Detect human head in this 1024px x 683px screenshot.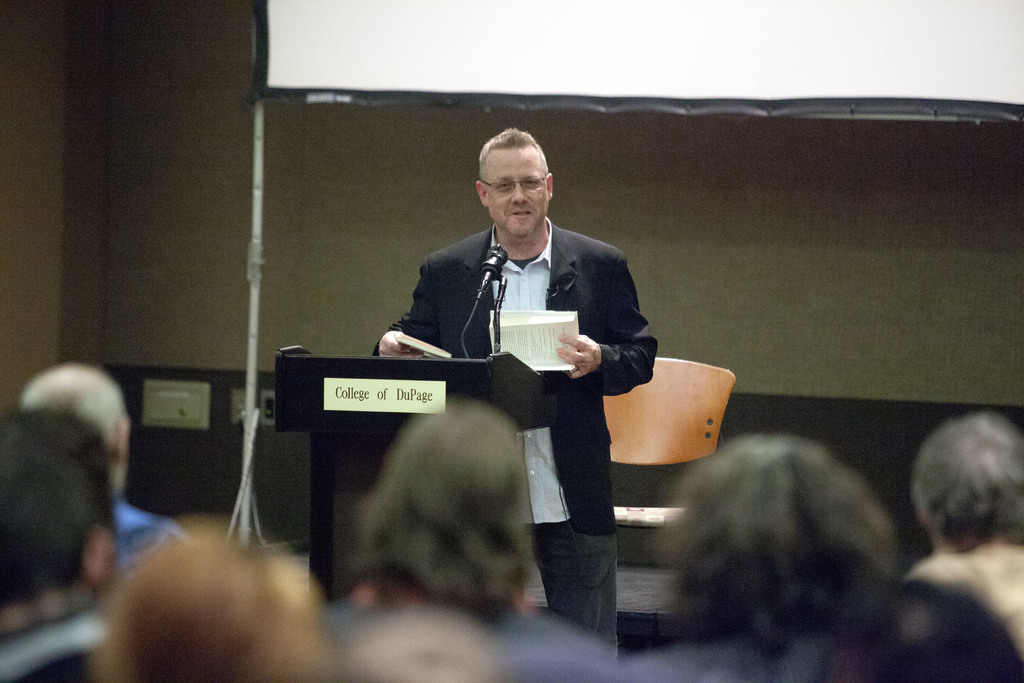
Detection: 18/361/131/491.
